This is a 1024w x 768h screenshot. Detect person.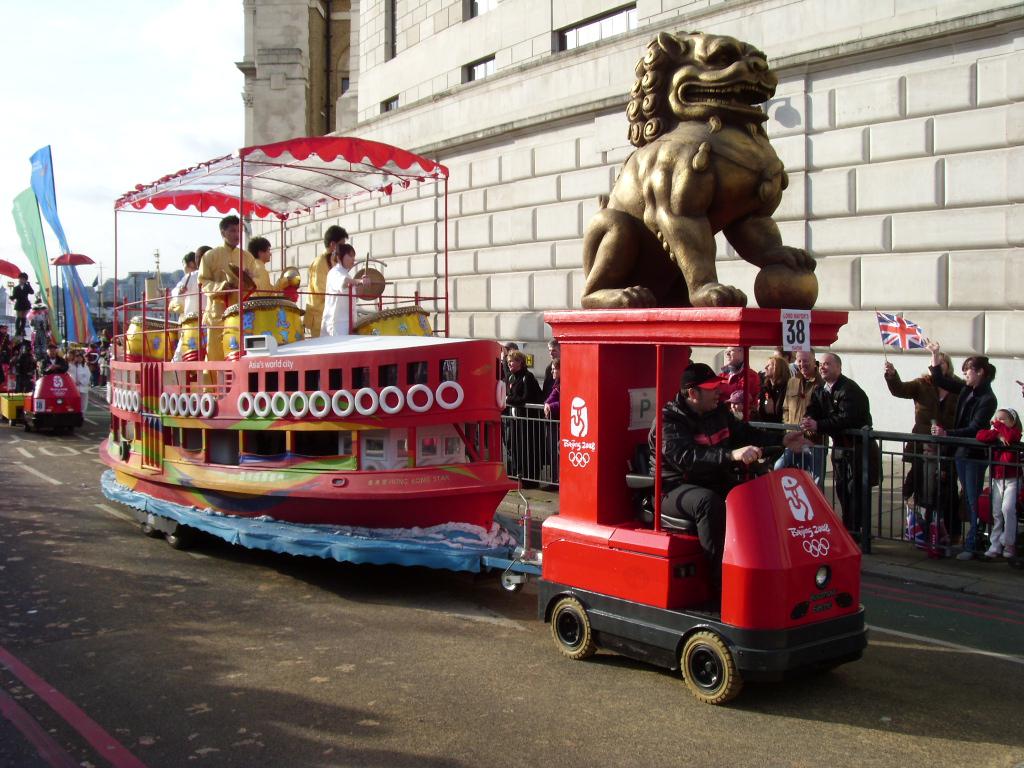
locate(975, 404, 1021, 555).
